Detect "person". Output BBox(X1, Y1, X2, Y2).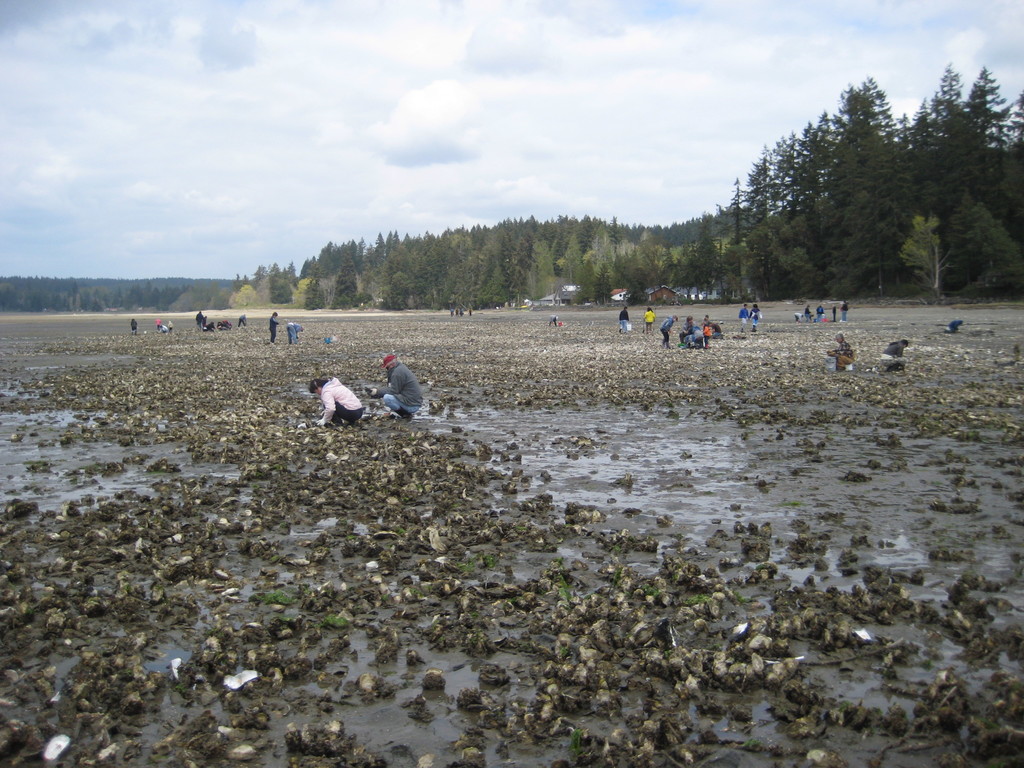
BBox(828, 330, 857, 380).
